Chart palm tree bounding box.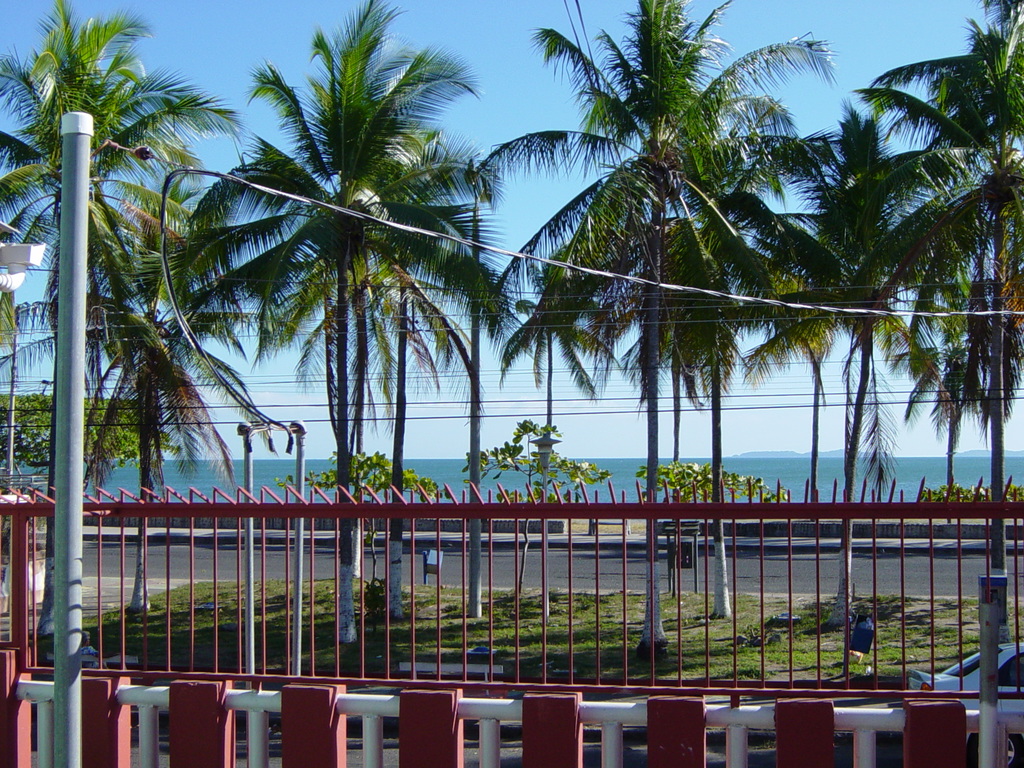
Charted: locate(556, 157, 663, 620).
